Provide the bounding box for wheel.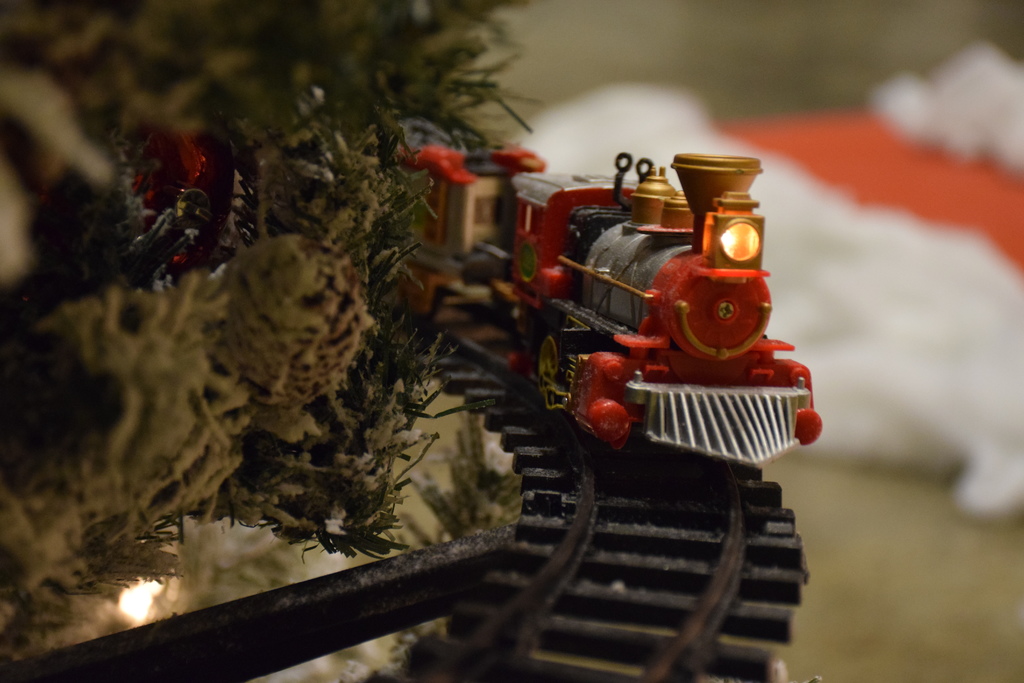
{"left": 538, "top": 336, "right": 563, "bottom": 384}.
